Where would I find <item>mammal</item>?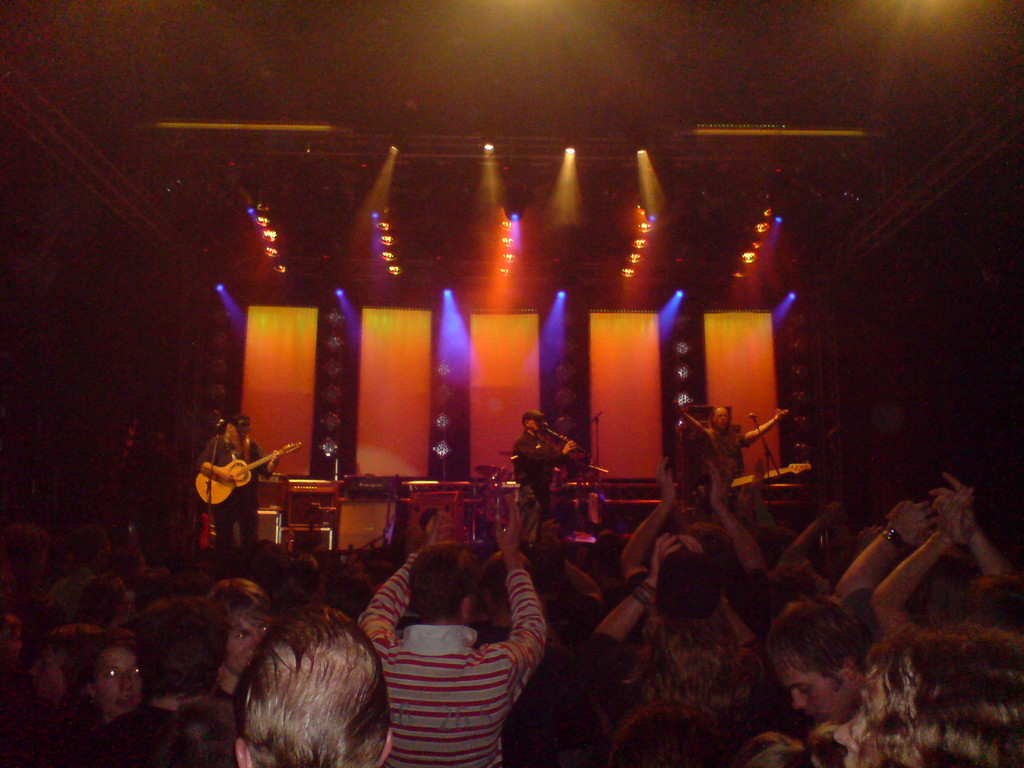
At <box>682,397,790,507</box>.
